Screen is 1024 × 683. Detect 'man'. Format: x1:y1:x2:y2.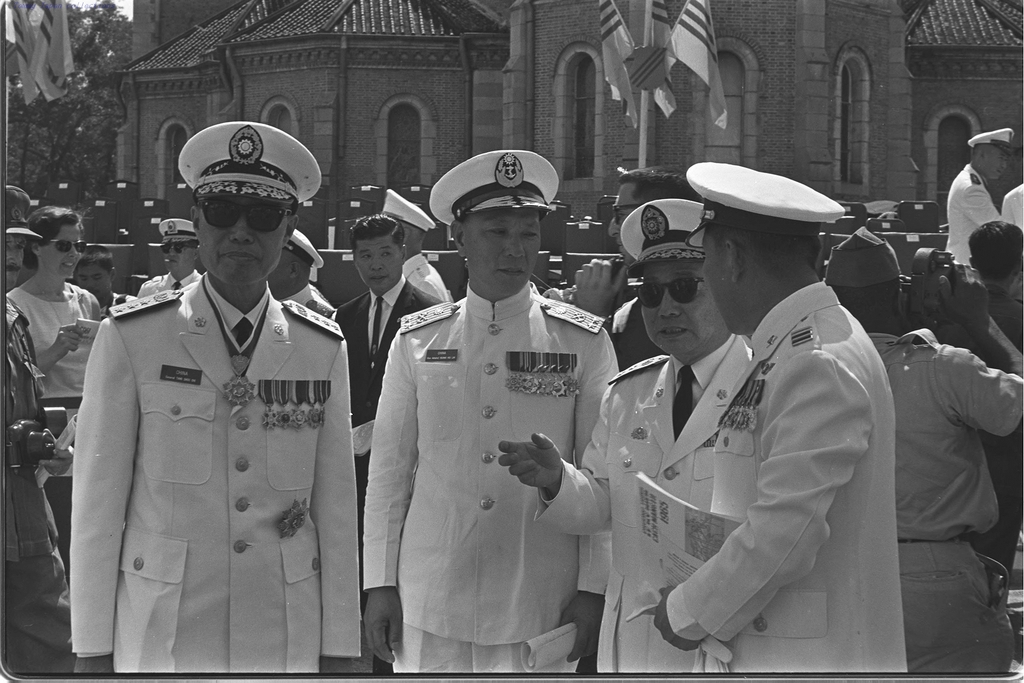
326:211:445:425.
